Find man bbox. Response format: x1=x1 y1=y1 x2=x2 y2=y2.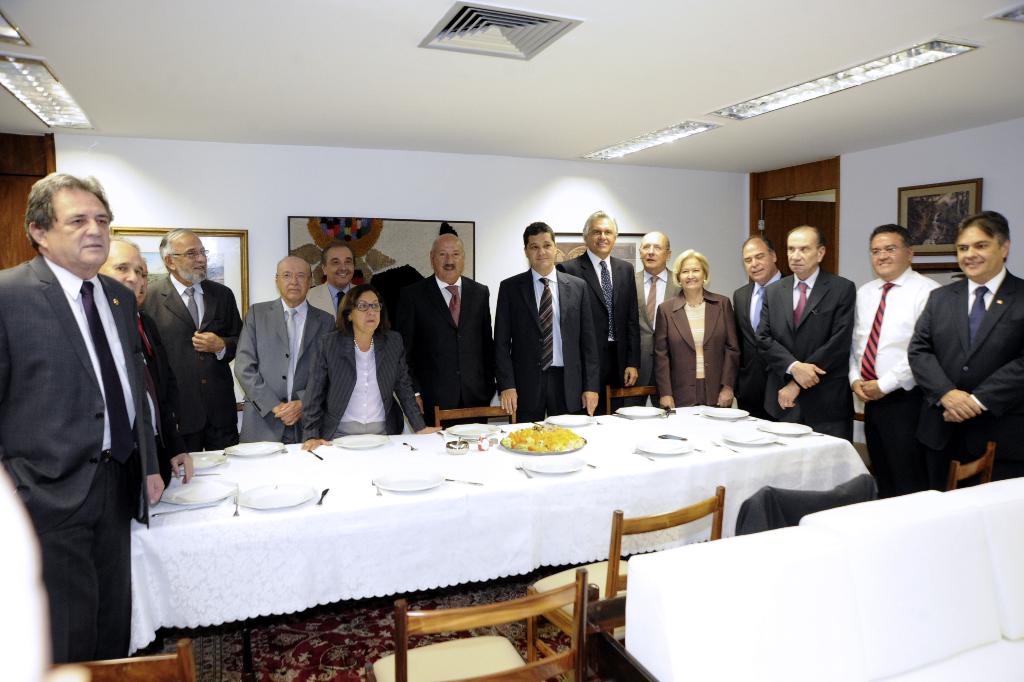
x1=556 y1=206 x2=640 y2=417.
